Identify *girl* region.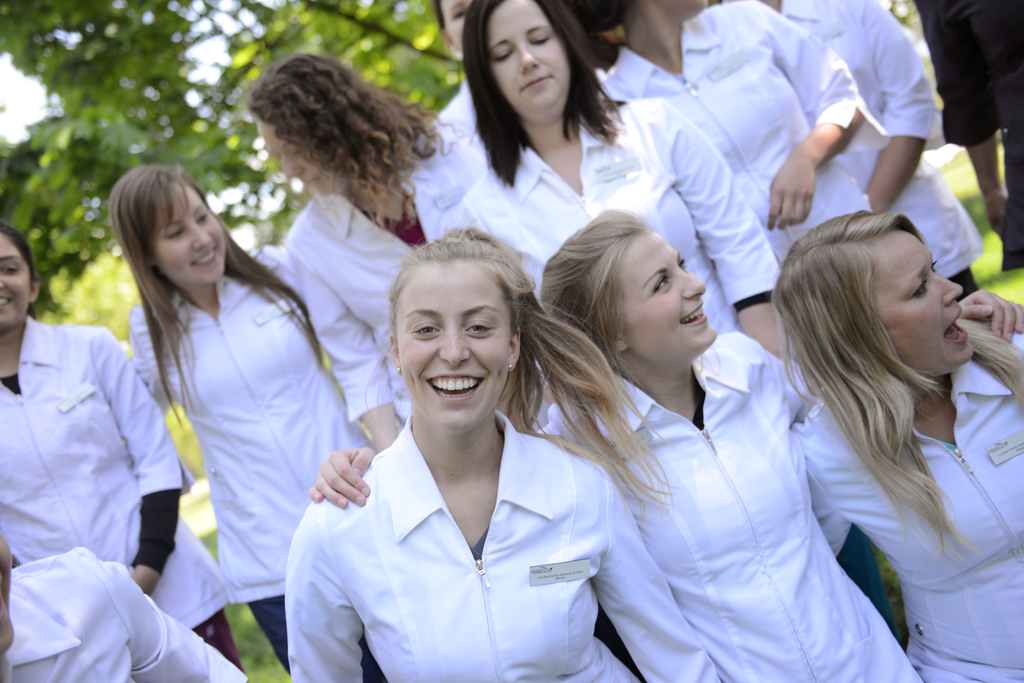
Region: (x1=770, y1=205, x2=1023, y2=682).
